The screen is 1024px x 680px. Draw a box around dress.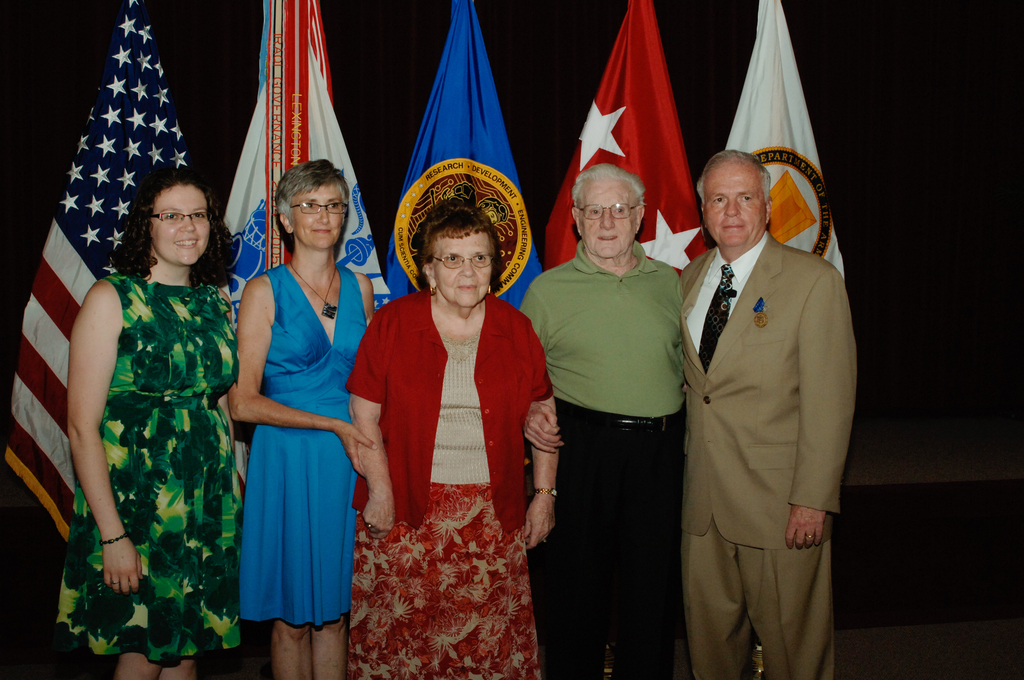
{"x1": 59, "y1": 274, "x2": 240, "y2": 657}.
